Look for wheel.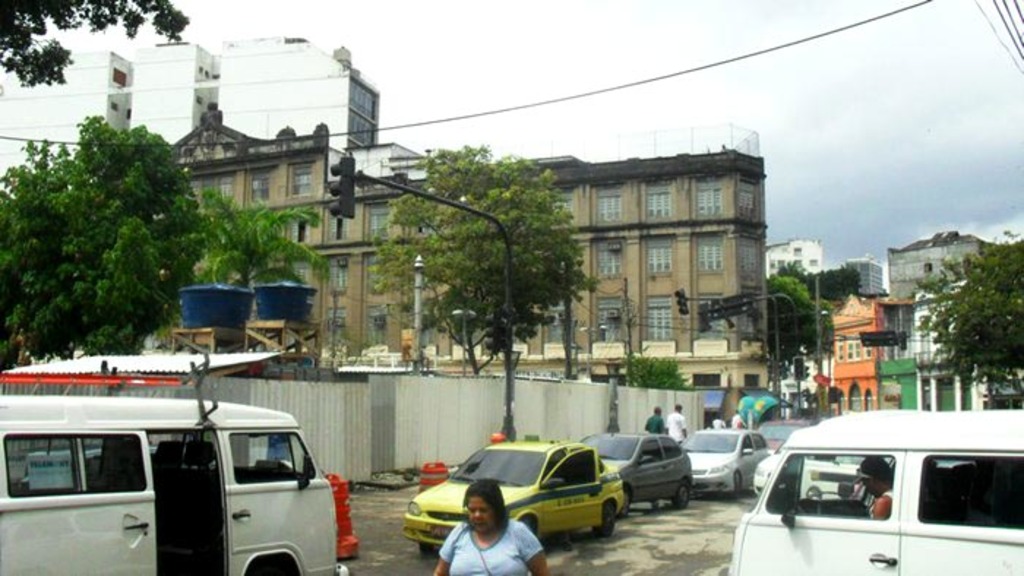
Found: <bbox>591, 497, 617, 538</bbox>.
